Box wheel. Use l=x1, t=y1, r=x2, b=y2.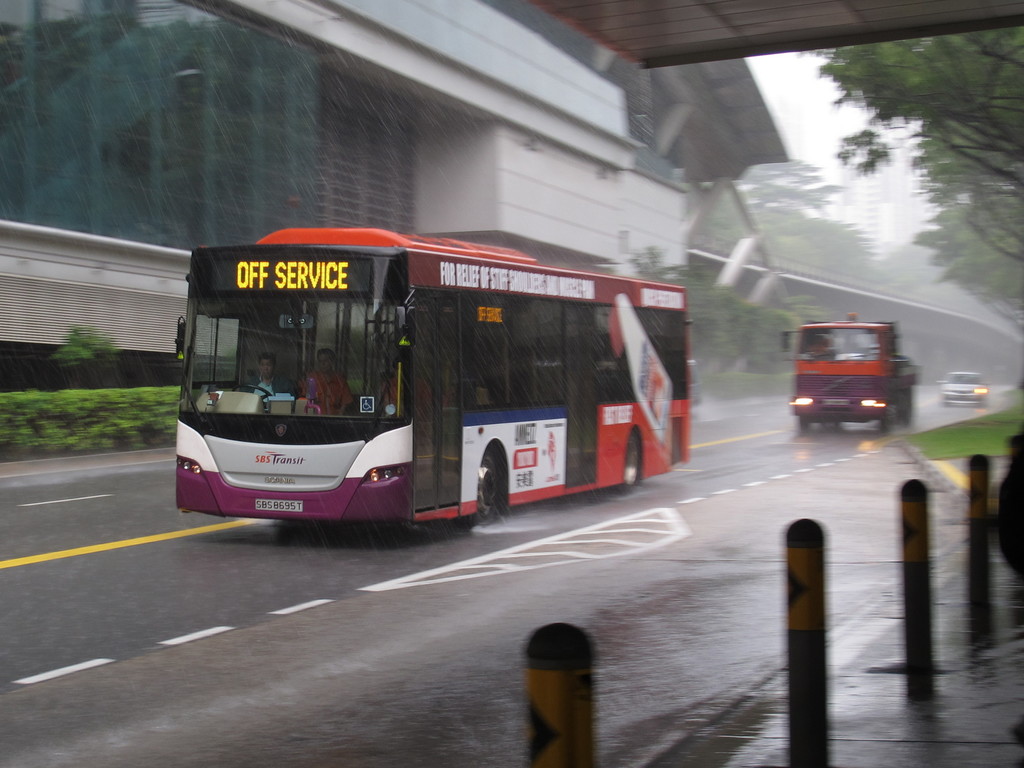
l=794, t=414, r=806, b=434.
